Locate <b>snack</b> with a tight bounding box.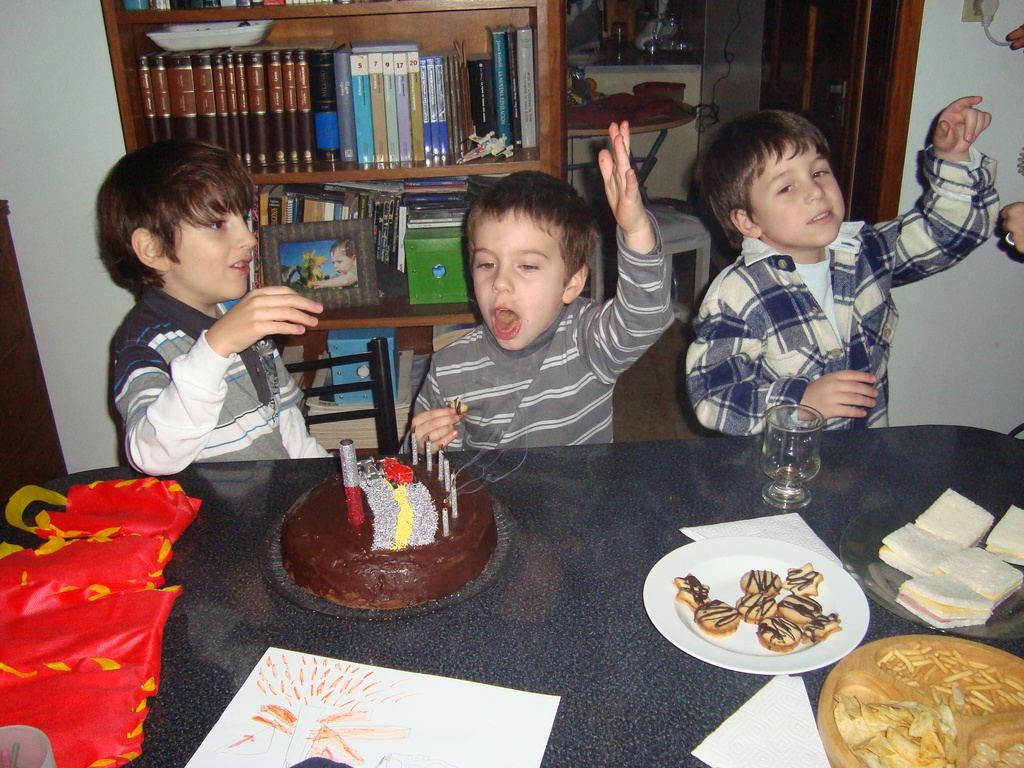
813,637,1017,767.
